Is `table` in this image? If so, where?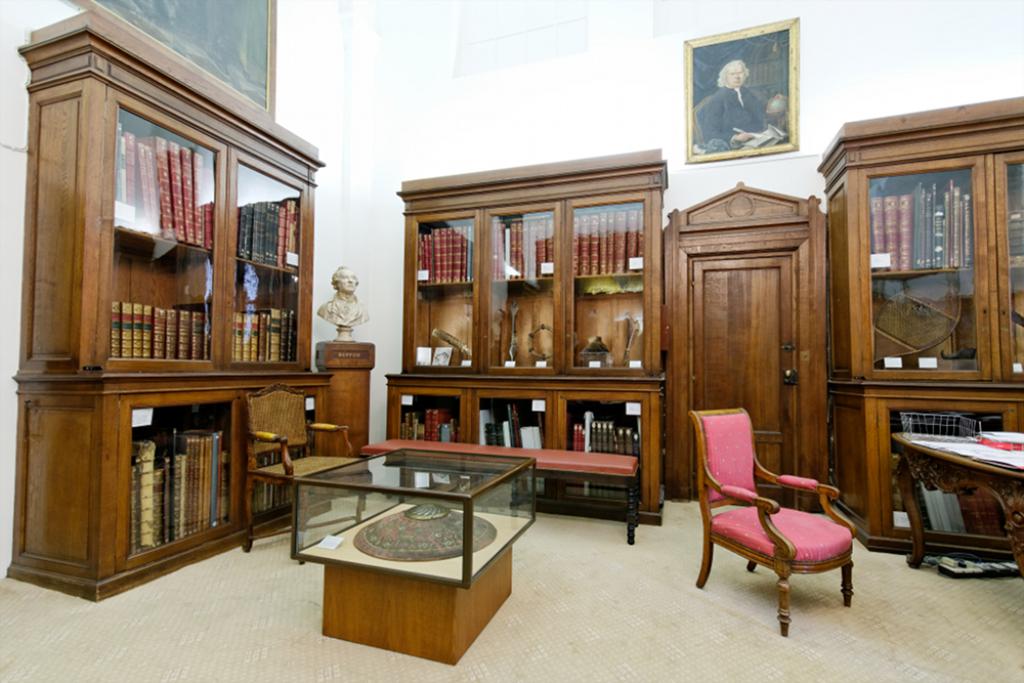
Yes, at box(284, 444, 541, 666).
